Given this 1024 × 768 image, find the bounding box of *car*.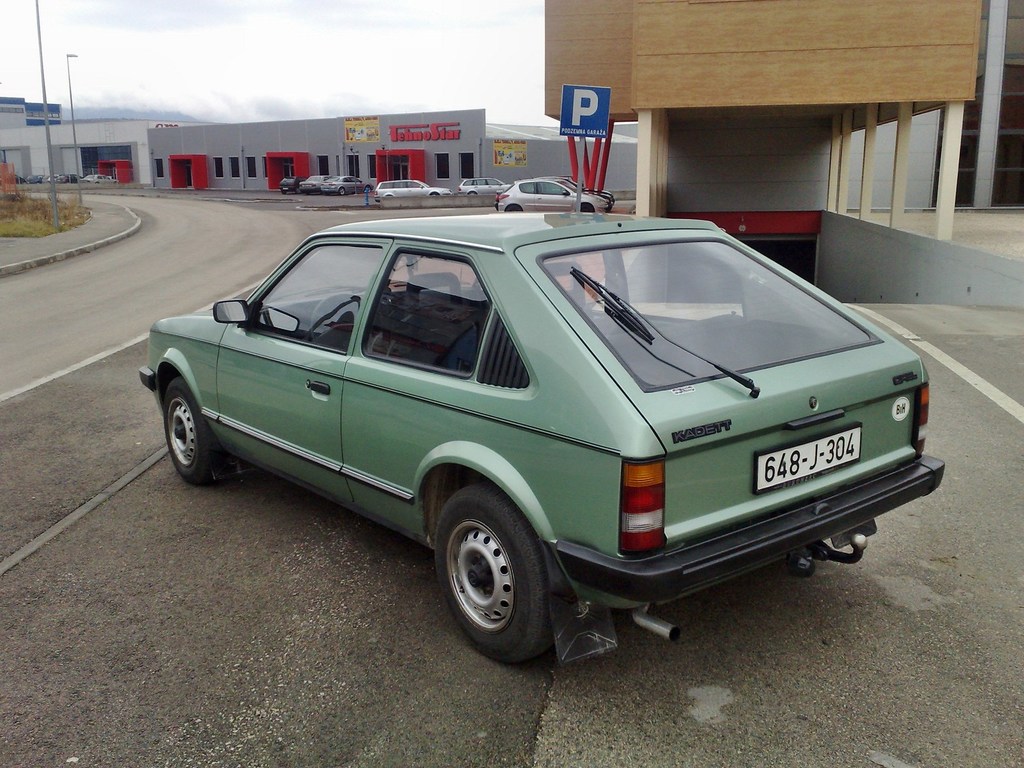
pyautogui.locateOnScreen(298, 177, 328, 189).
